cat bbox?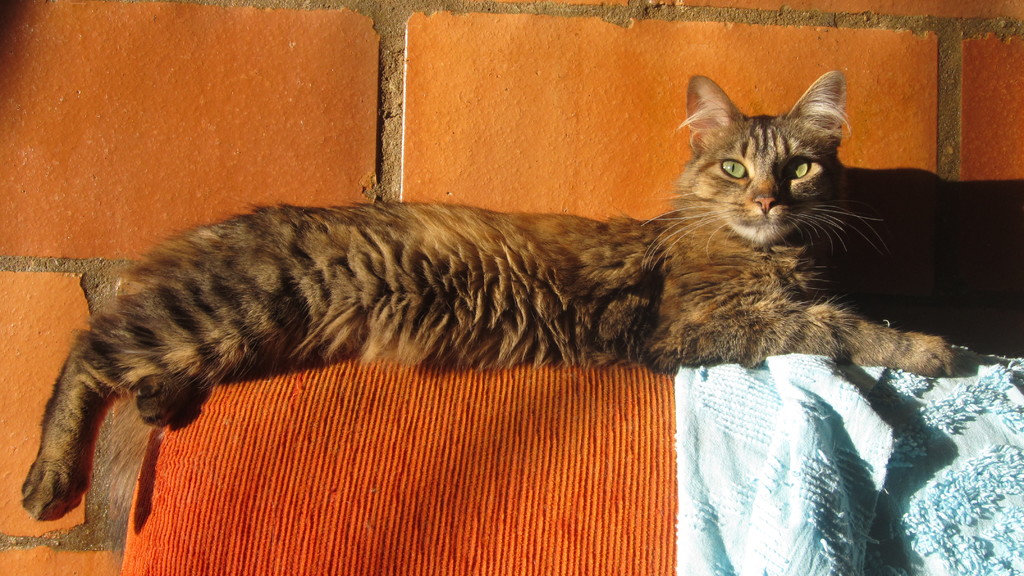
Rect(20, 70, 950, 523)
